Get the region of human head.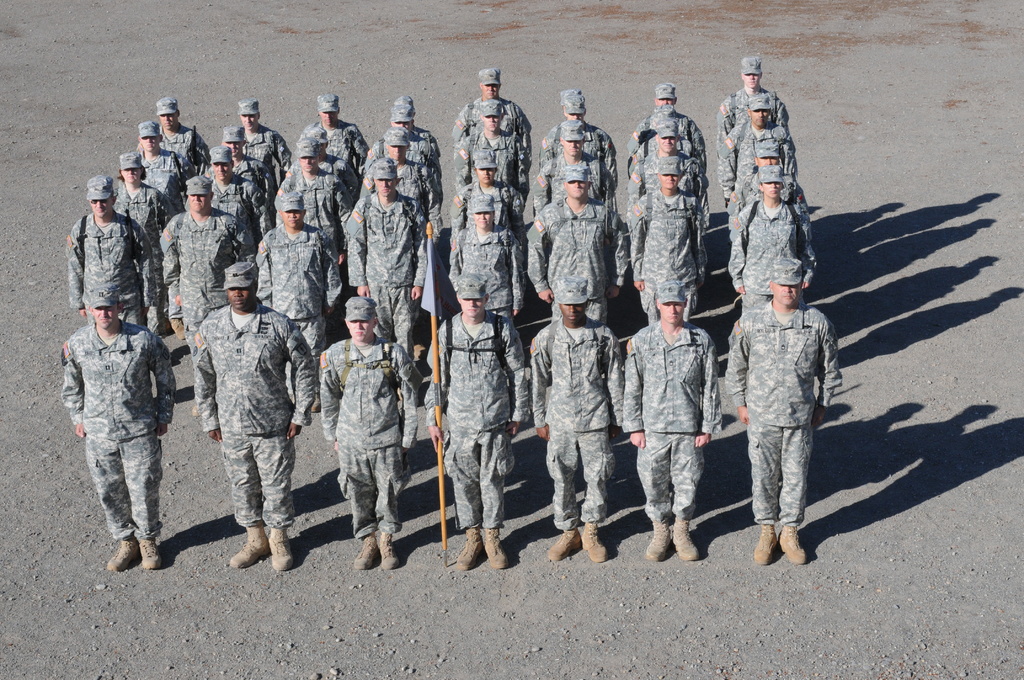
556/272/588/323.
